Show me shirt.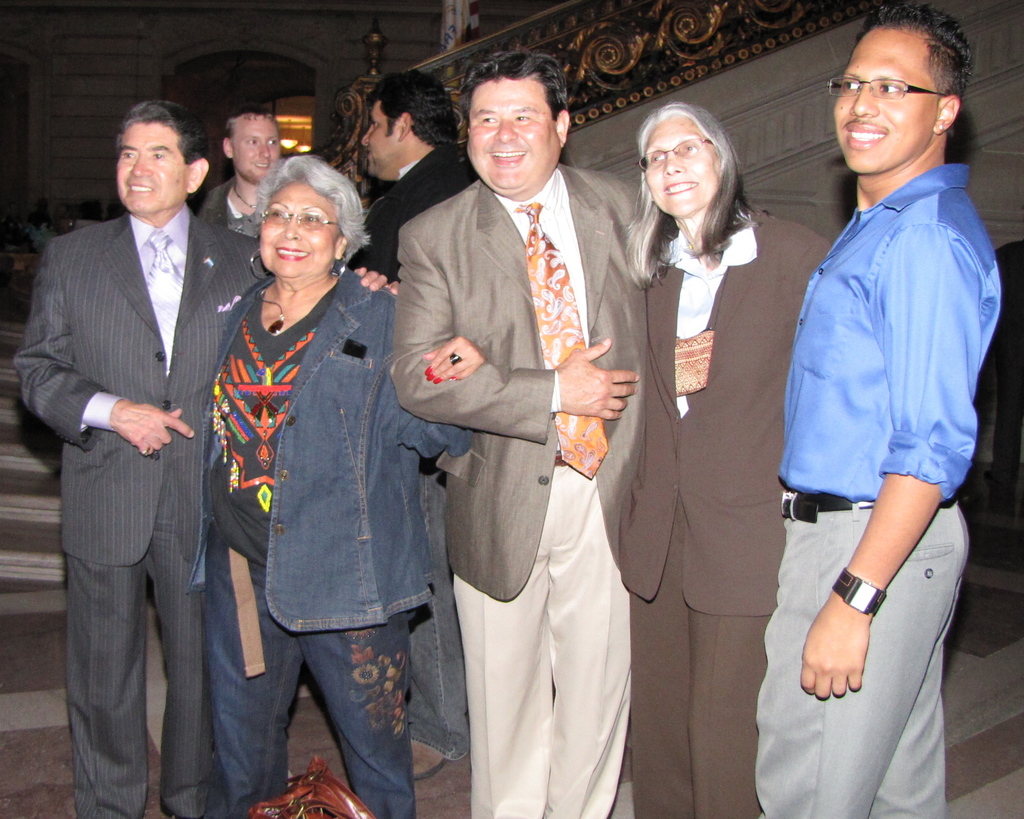
shirt is here: 127 201 192 372.
